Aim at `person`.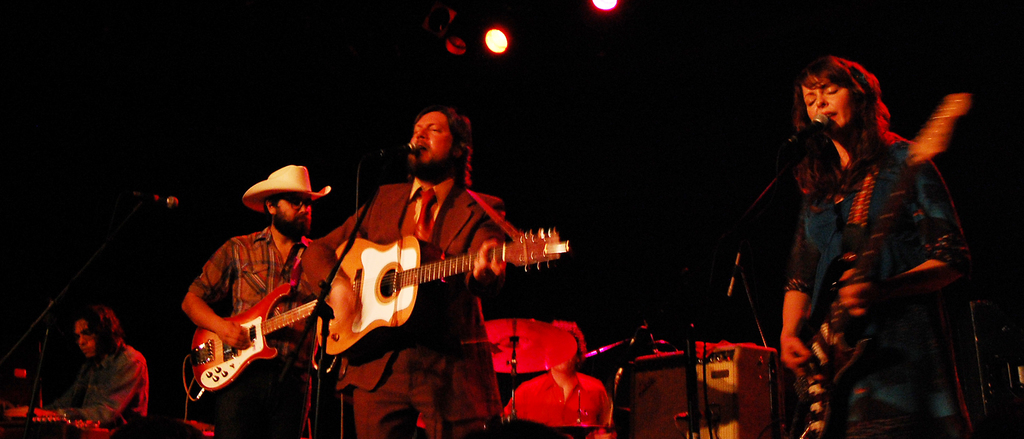
Aimed at box(189, 163, 324, 438).
